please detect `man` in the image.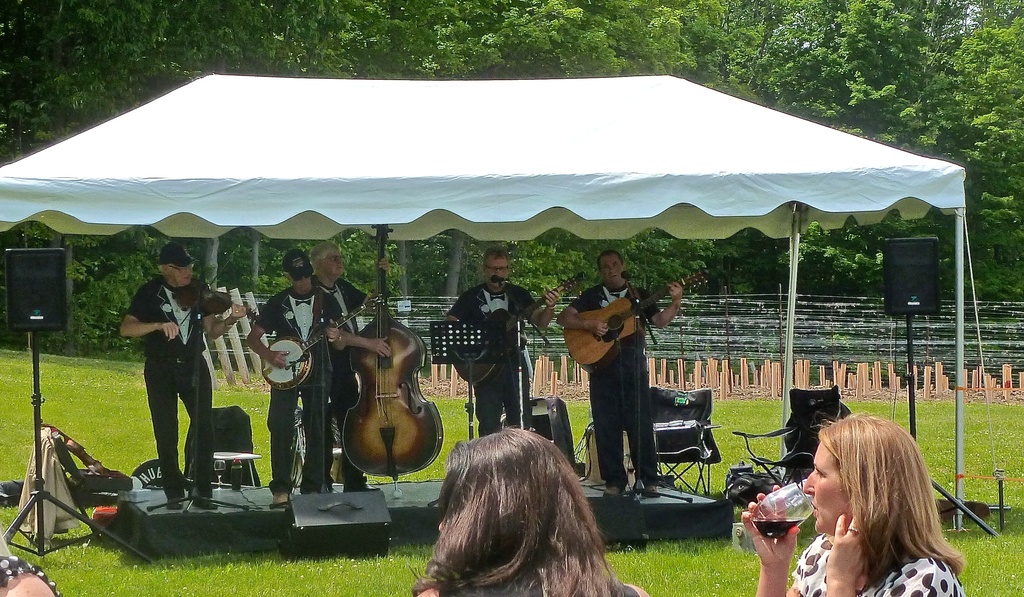
{"x1": 446, "y1": 247, "x2": 561, "y2": 439}.
